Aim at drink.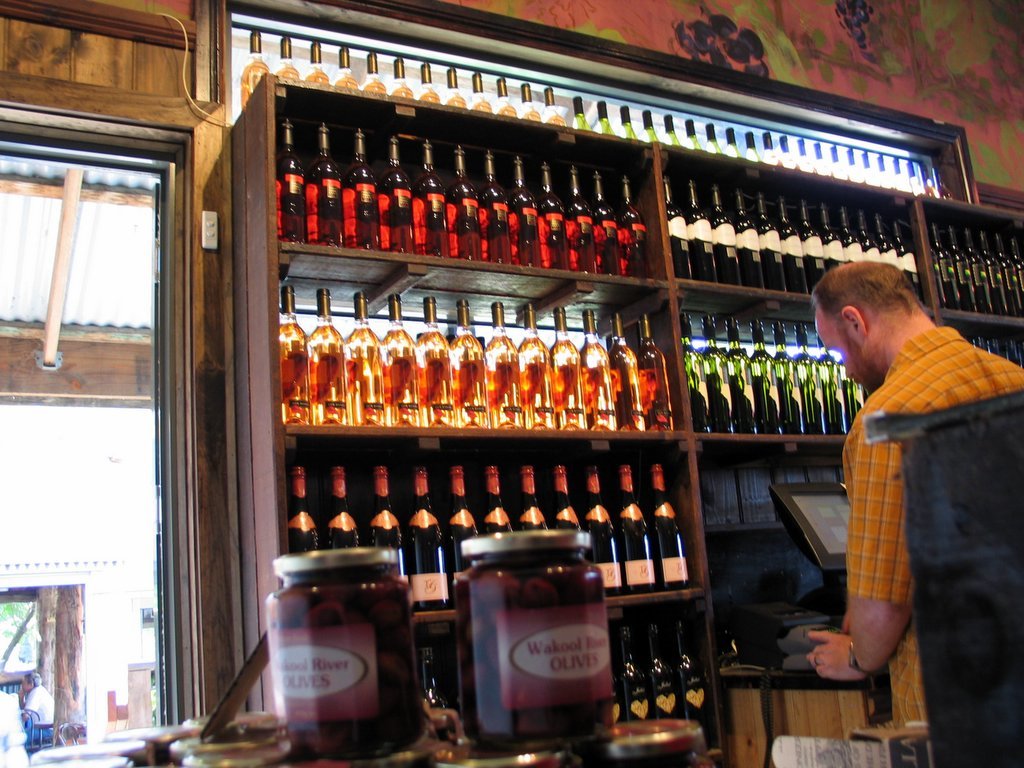
Aimed at (451, 335, 485, 430).
